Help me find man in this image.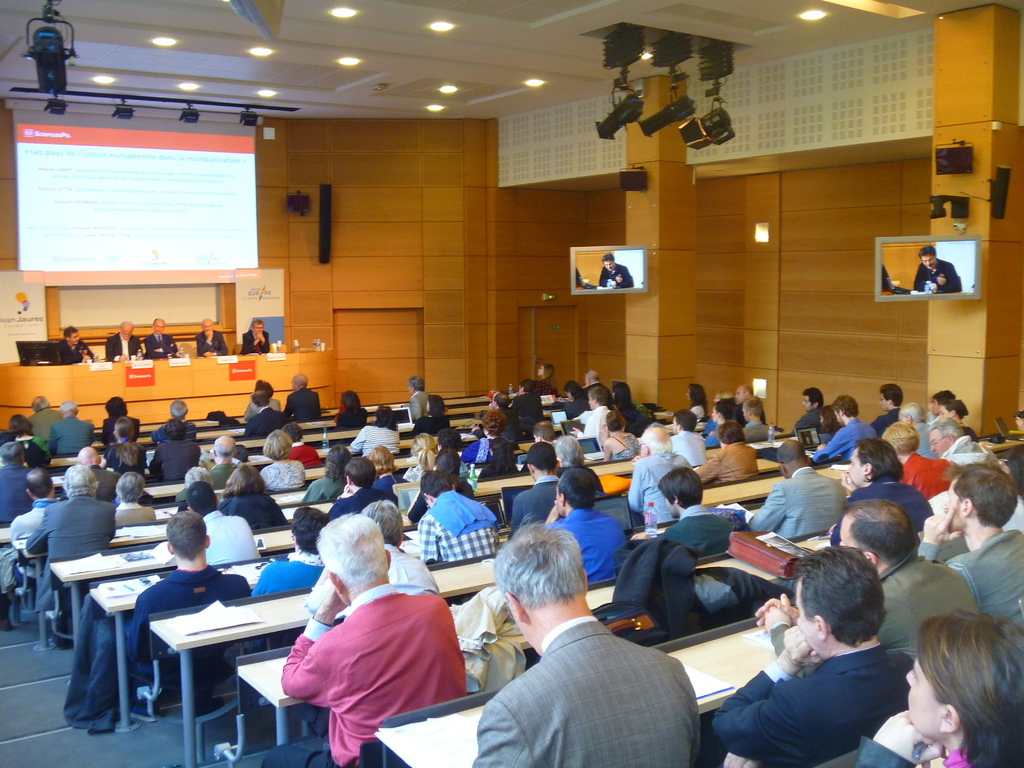
Found it: {"x1": 261, "y1": 515, "x2": 467, "y2": 767}.
